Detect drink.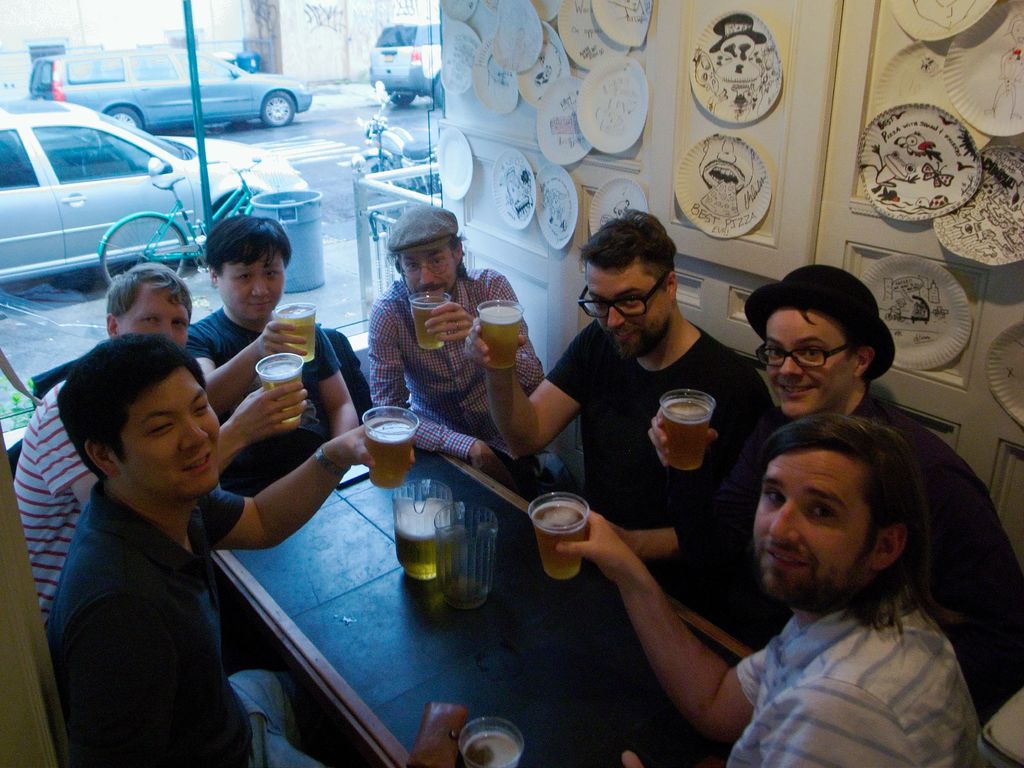
Detected at select_region(273, 307, 317, 364).
